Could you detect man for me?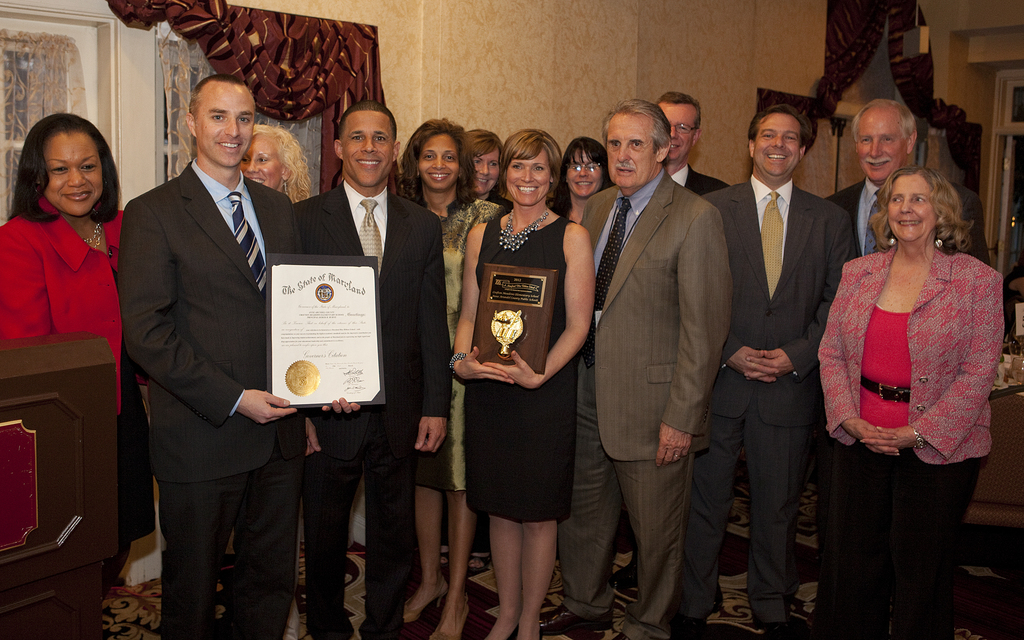
Detection result: (left=105, top=54, right=303, bottom=634).
